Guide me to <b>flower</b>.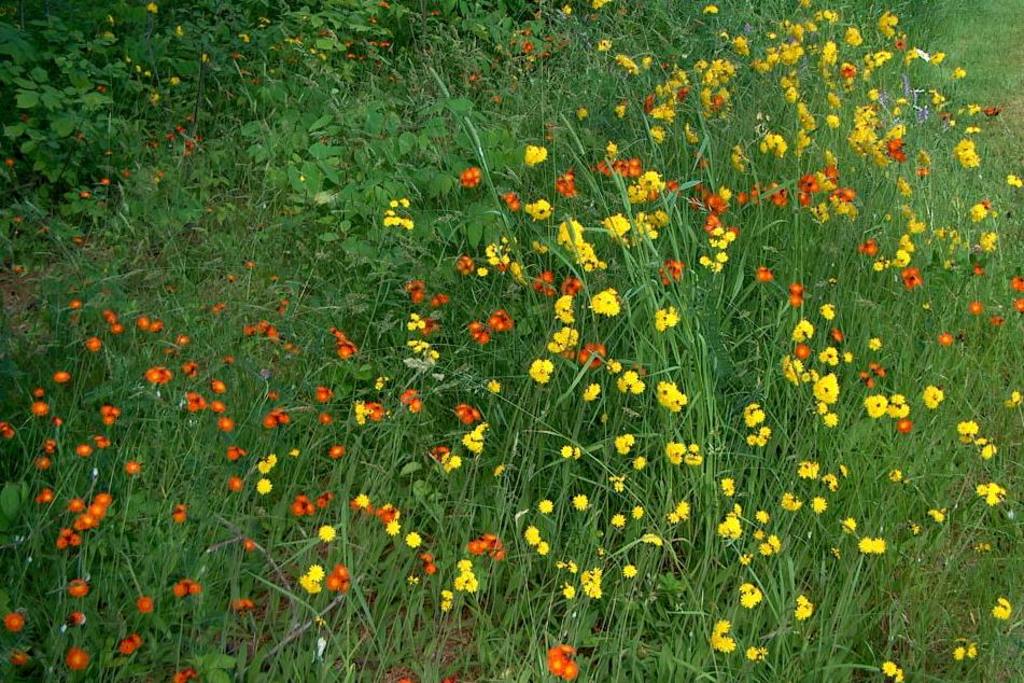
Guidance: [792, 595, 813, 617].
